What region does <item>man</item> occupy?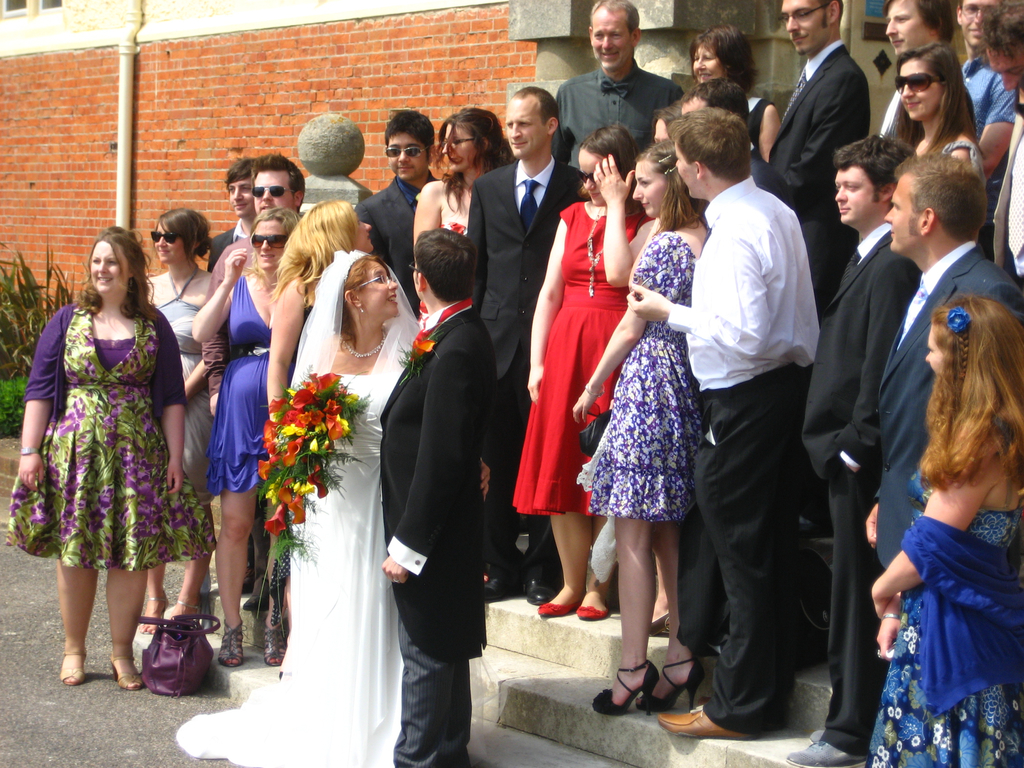
<box>948,0,1020,182</box>.
